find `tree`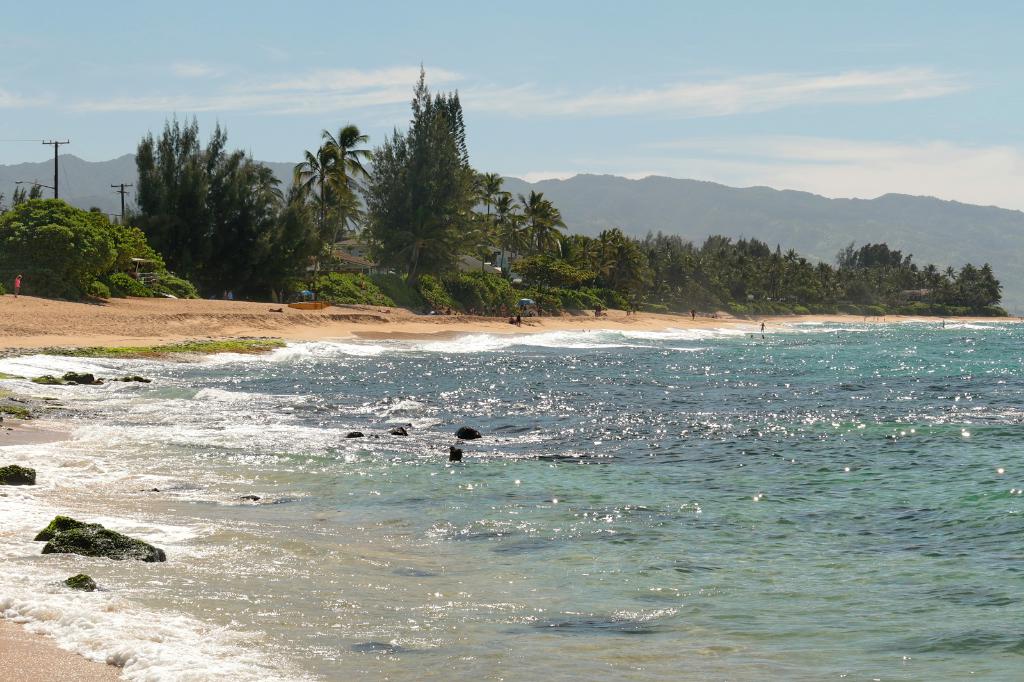
select_region(942, 257, 1005, 313)
